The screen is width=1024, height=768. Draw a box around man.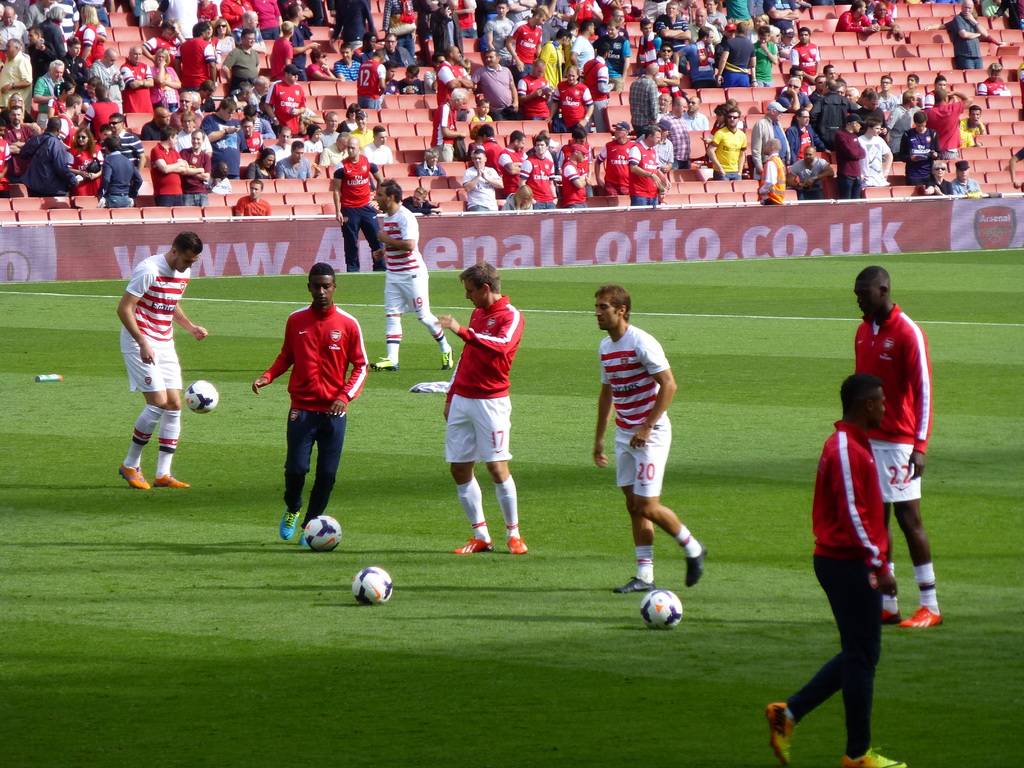
x1=82 y1=77 x2=116 y2=132.
